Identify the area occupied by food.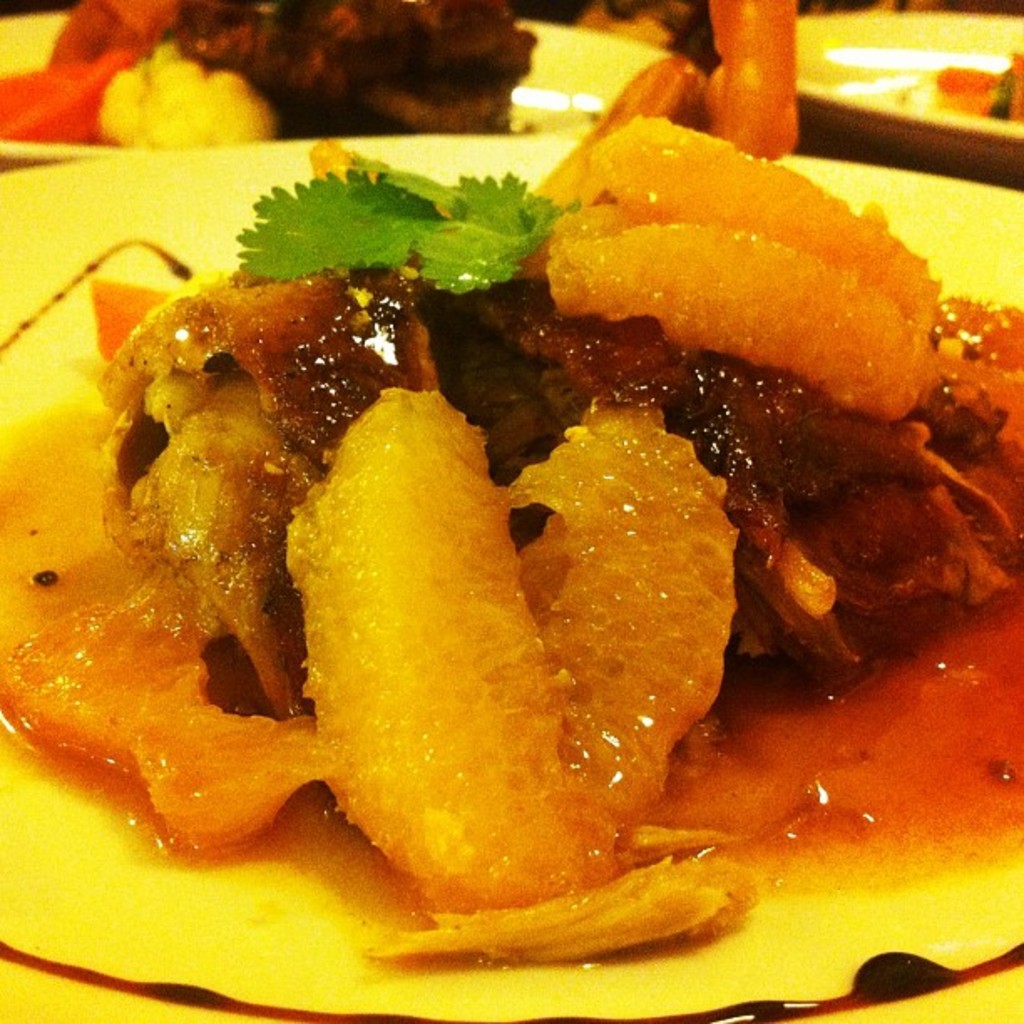
Area: [934, 52, 1022, 117].
